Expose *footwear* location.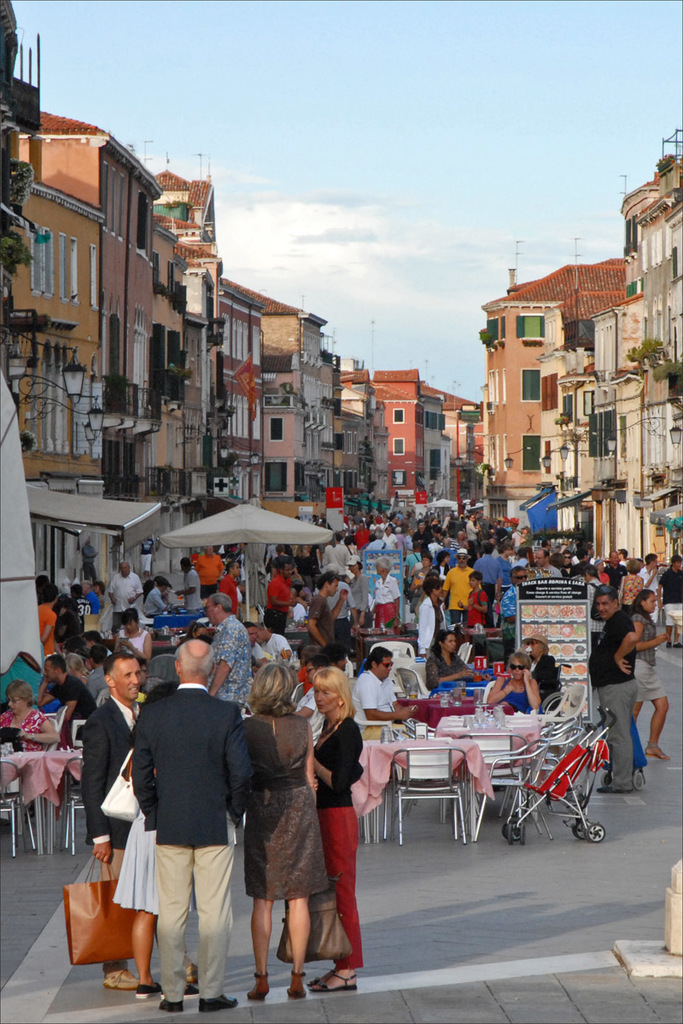
Exposed at [311, 962, 361, 988].
